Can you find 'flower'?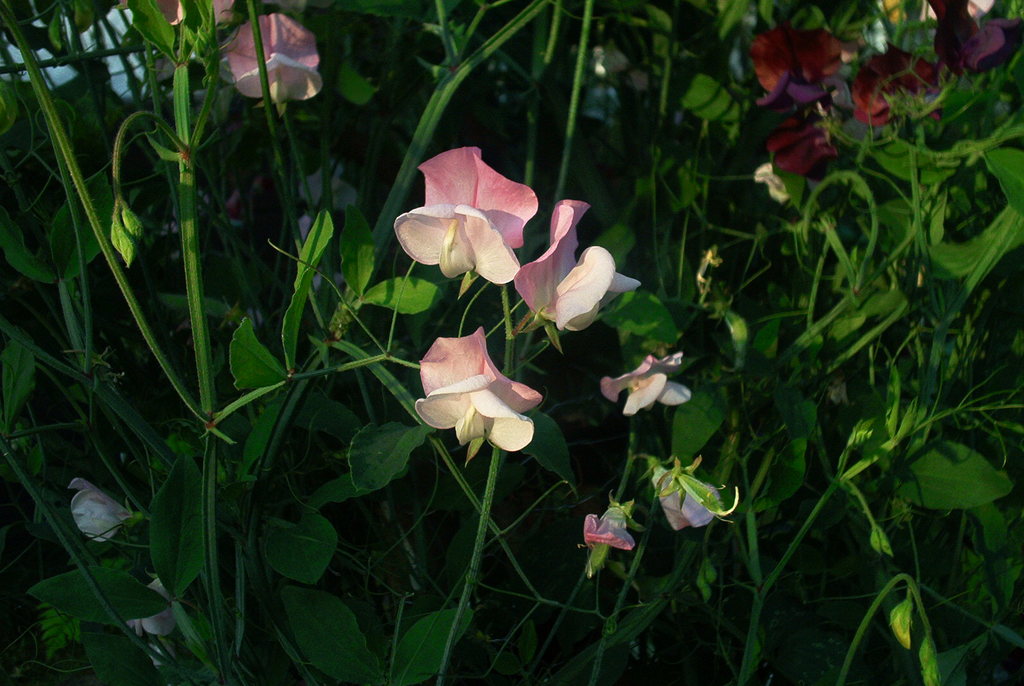
Yes, bounding box: detection(845, 47, 947, 127).
